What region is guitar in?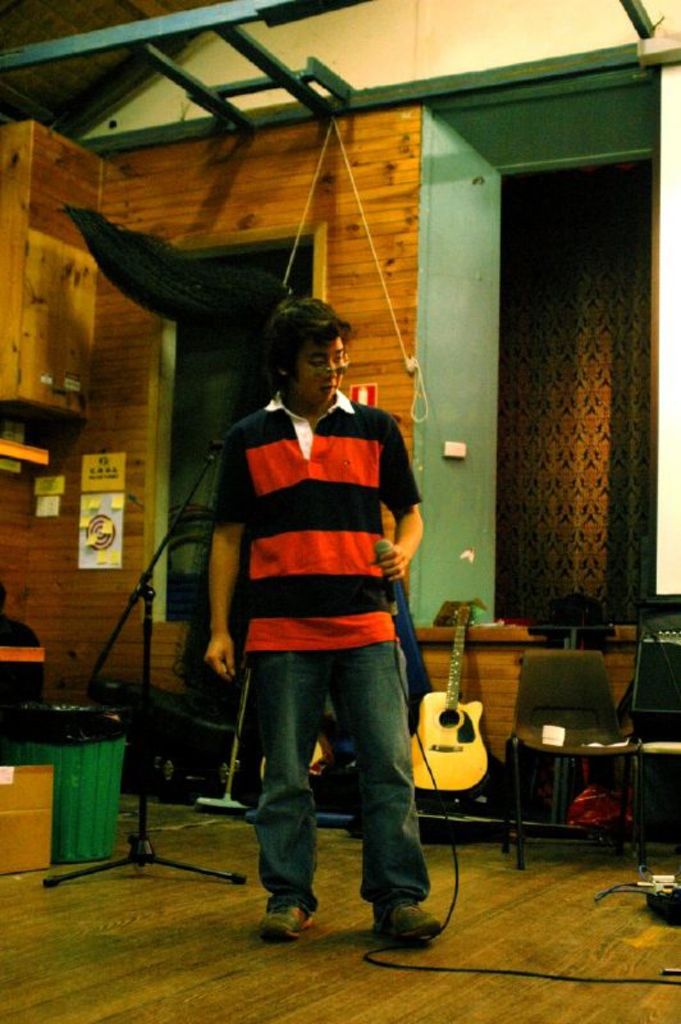
box(405, 589, 489, 803).
